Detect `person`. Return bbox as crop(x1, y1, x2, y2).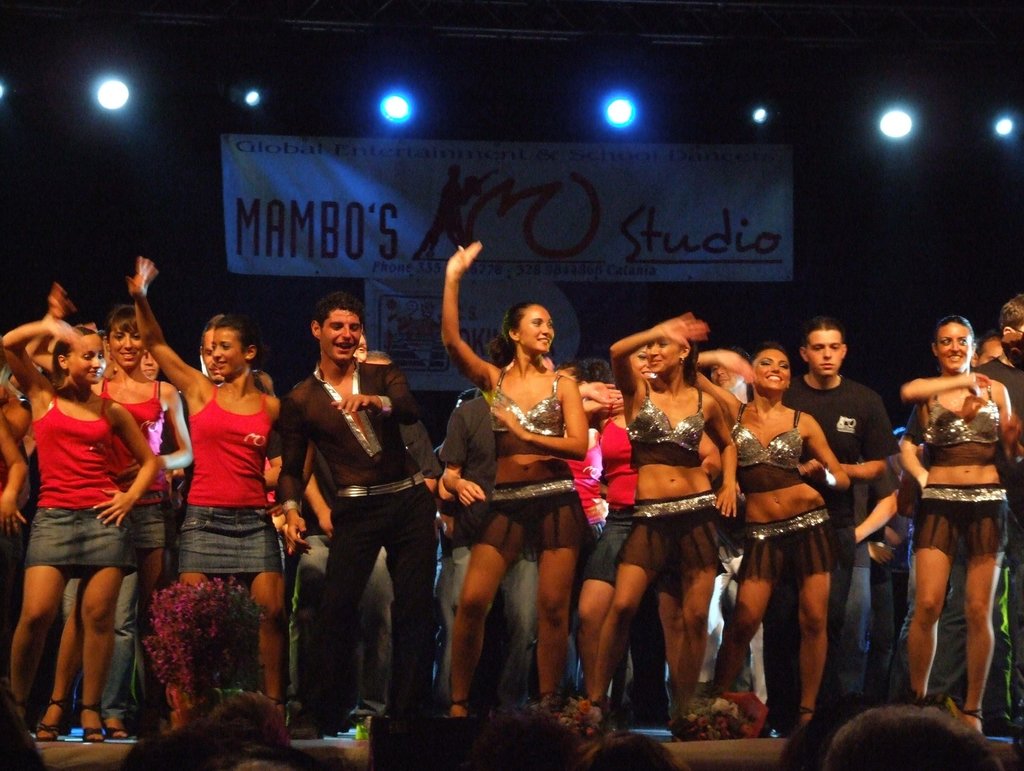
crop(431, 239, 587, 723).
